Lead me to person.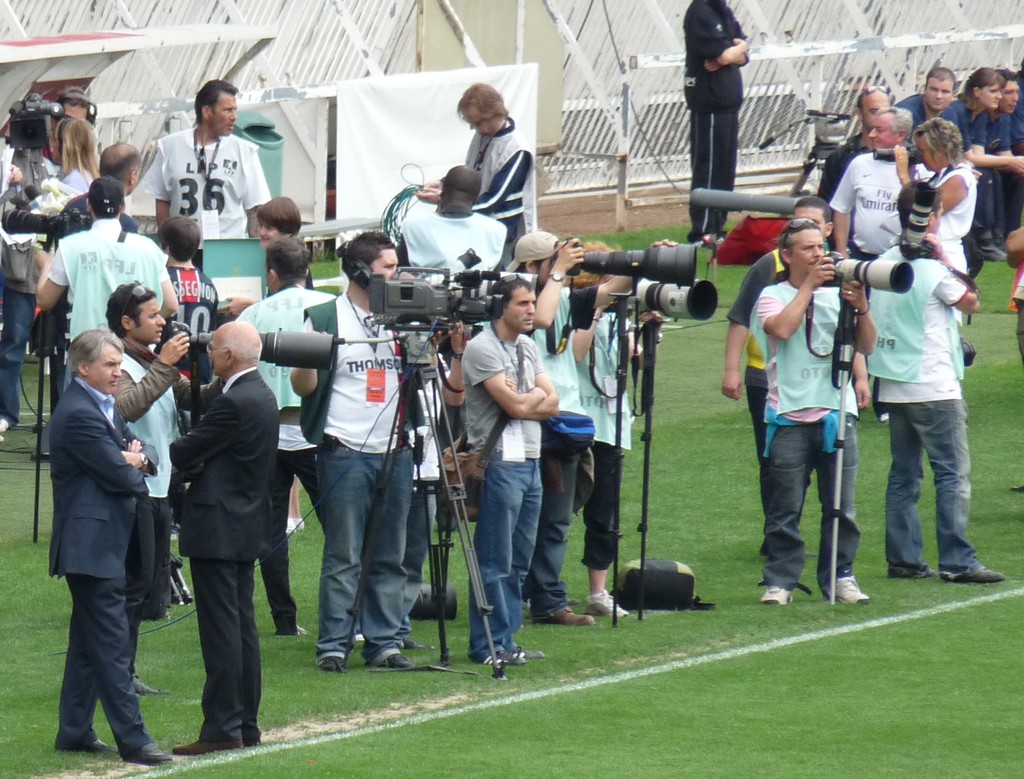
Lead to pyautogui.locateOnScreen(446, 277, 566, 671).
